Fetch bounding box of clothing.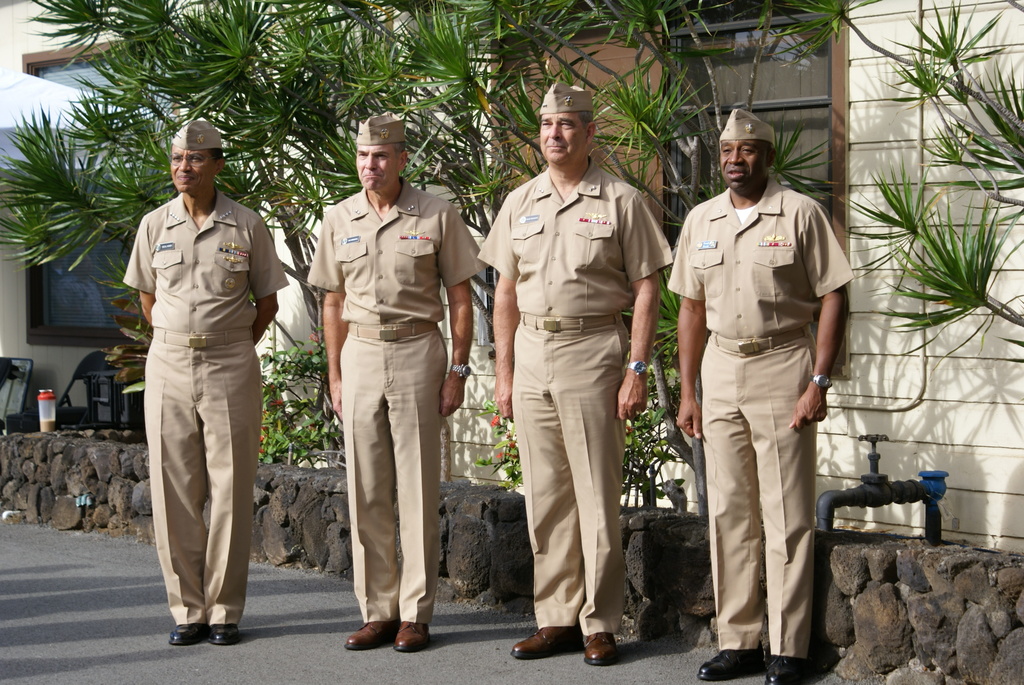
Bbox: x1=479 y1=154 x2=675 y2=637.
